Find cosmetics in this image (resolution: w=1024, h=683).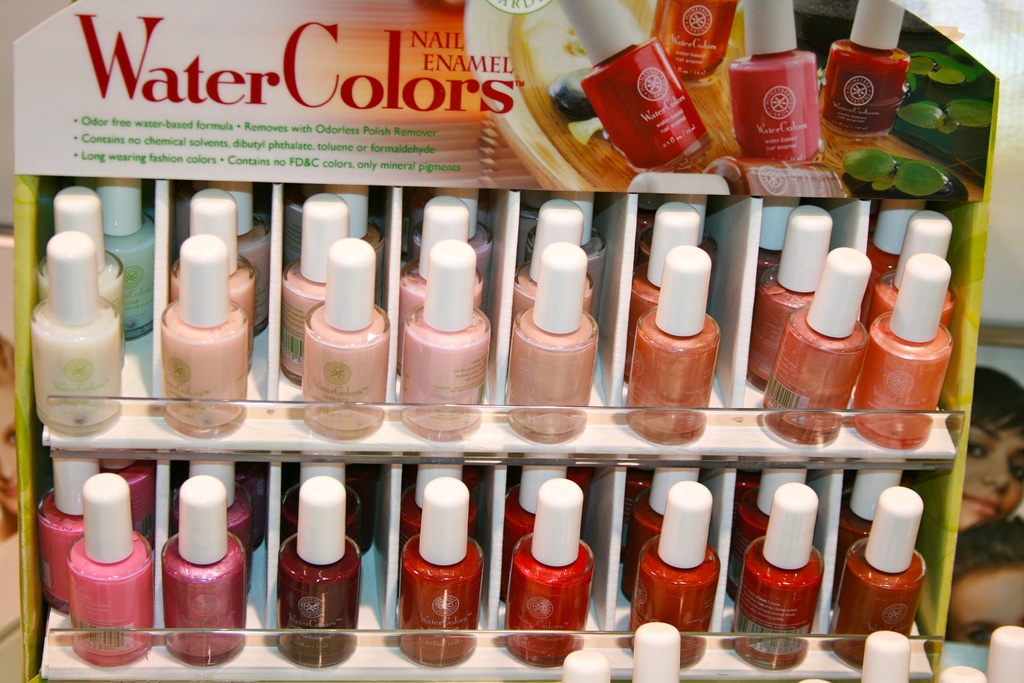
[403, 462, 483, 546].
